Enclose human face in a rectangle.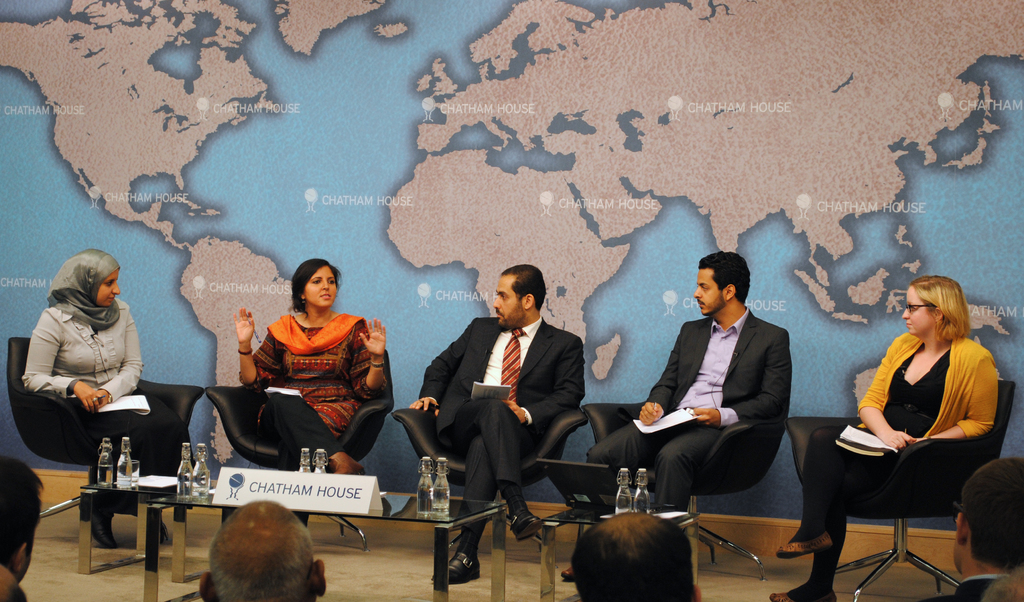
crop(901, 285, 934, 336).
